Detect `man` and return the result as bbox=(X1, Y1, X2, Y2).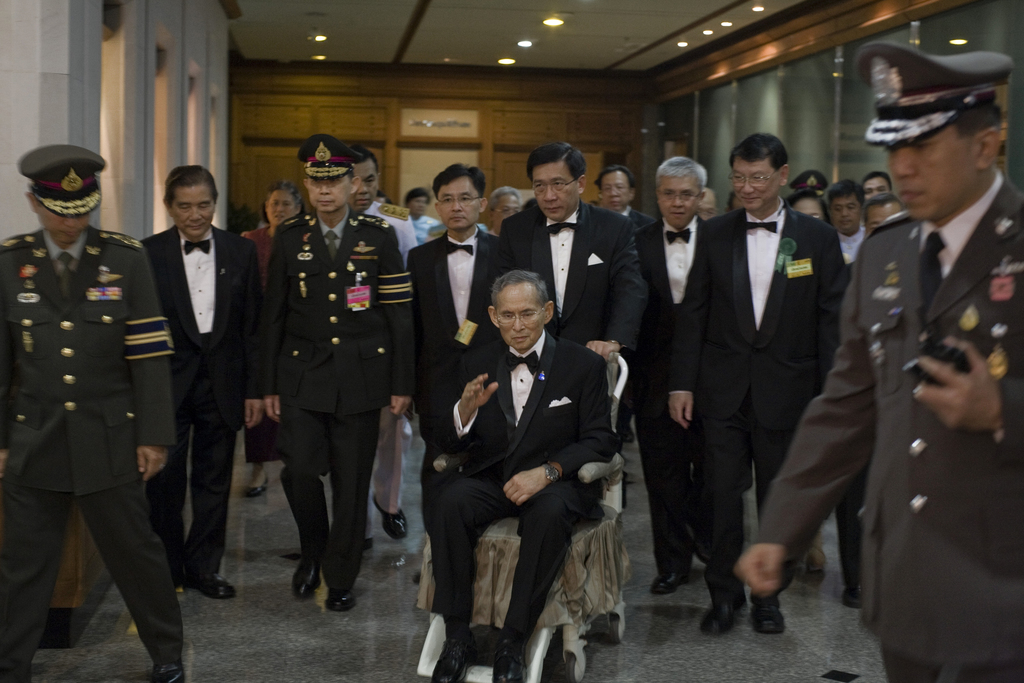
bbox=(862, 189, 901, 235).
